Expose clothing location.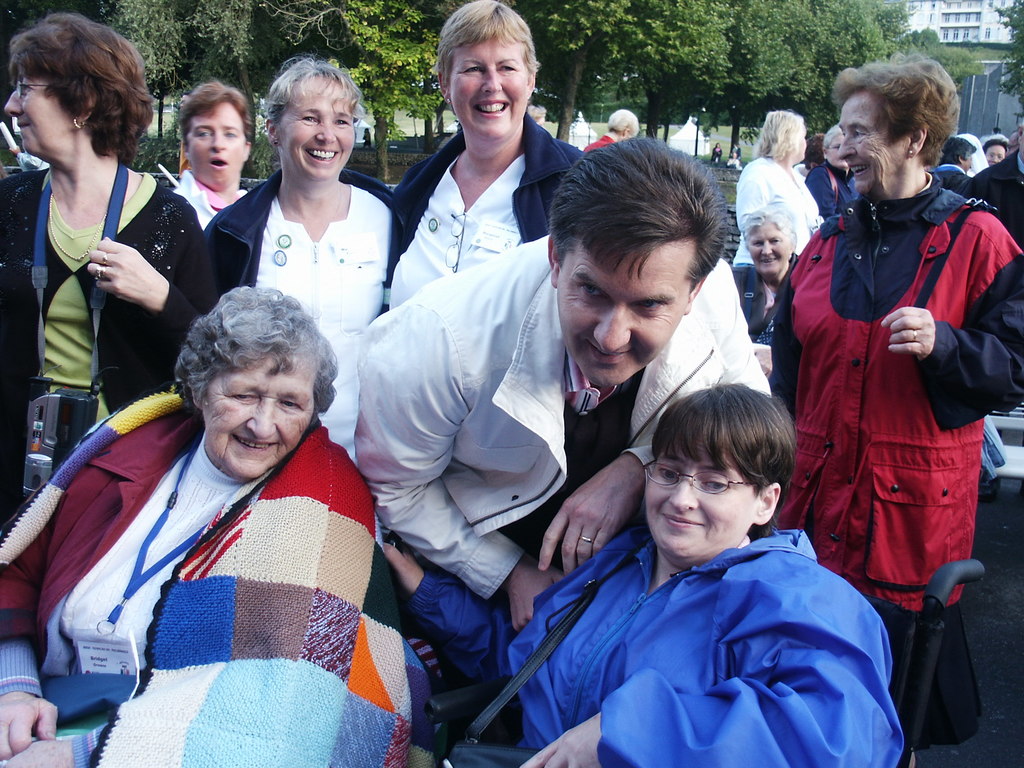
Exposed at (758,172,1023,767).
